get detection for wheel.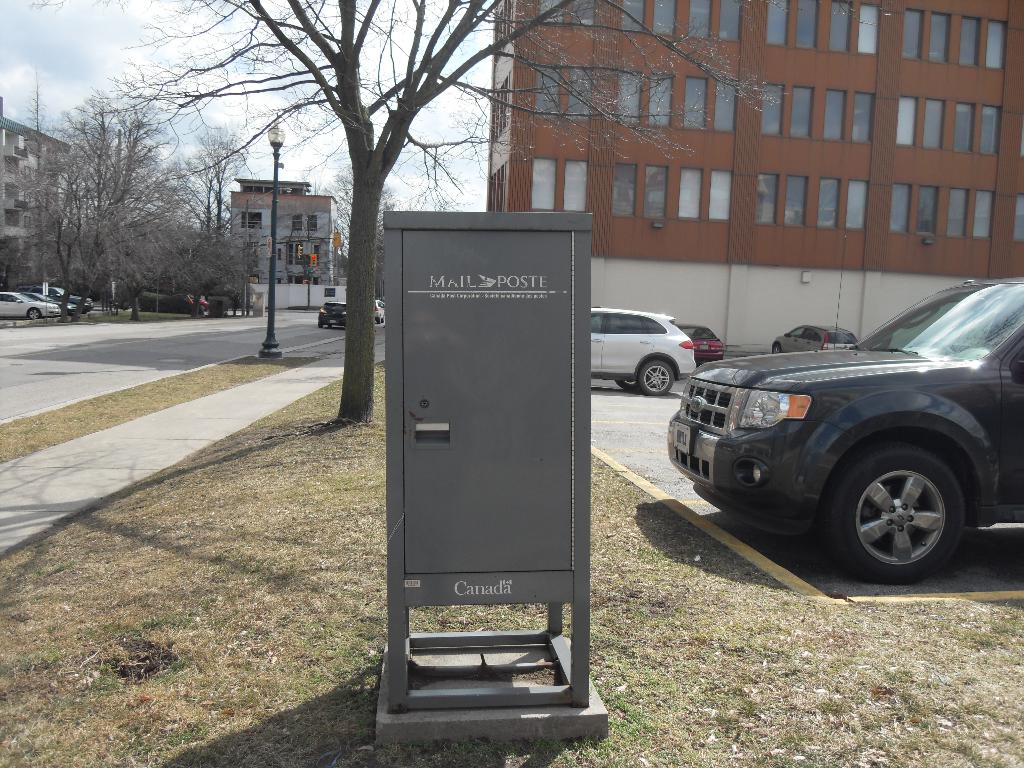
Detection: 326/324/330/328.
